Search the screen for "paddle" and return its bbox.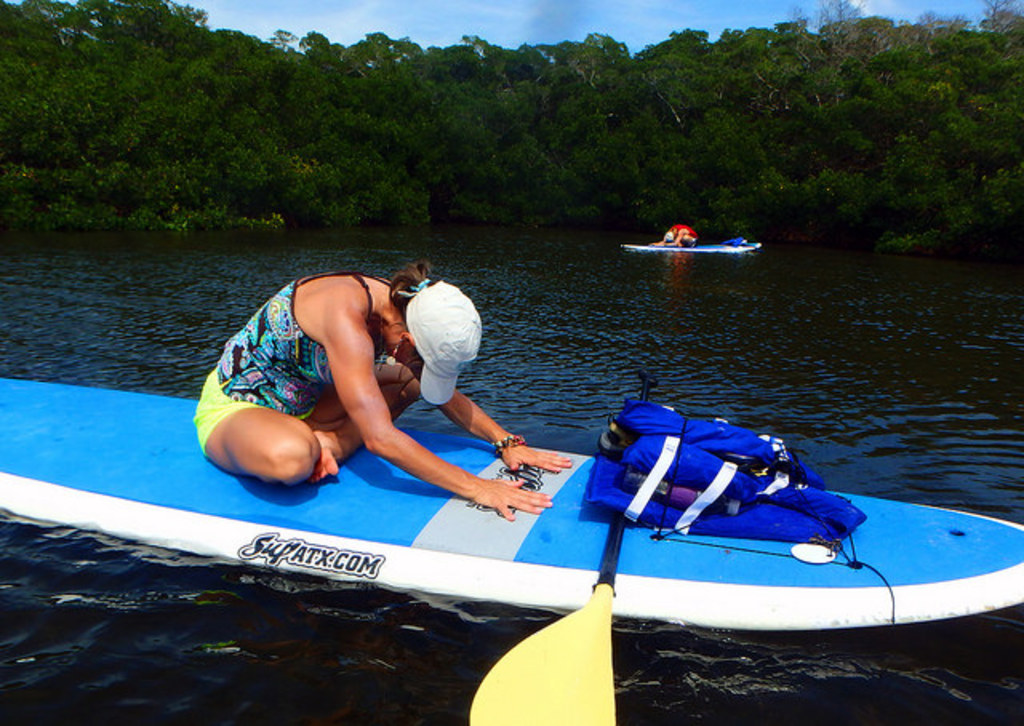
Found: <region>464, 368, 661, 724</region>.
